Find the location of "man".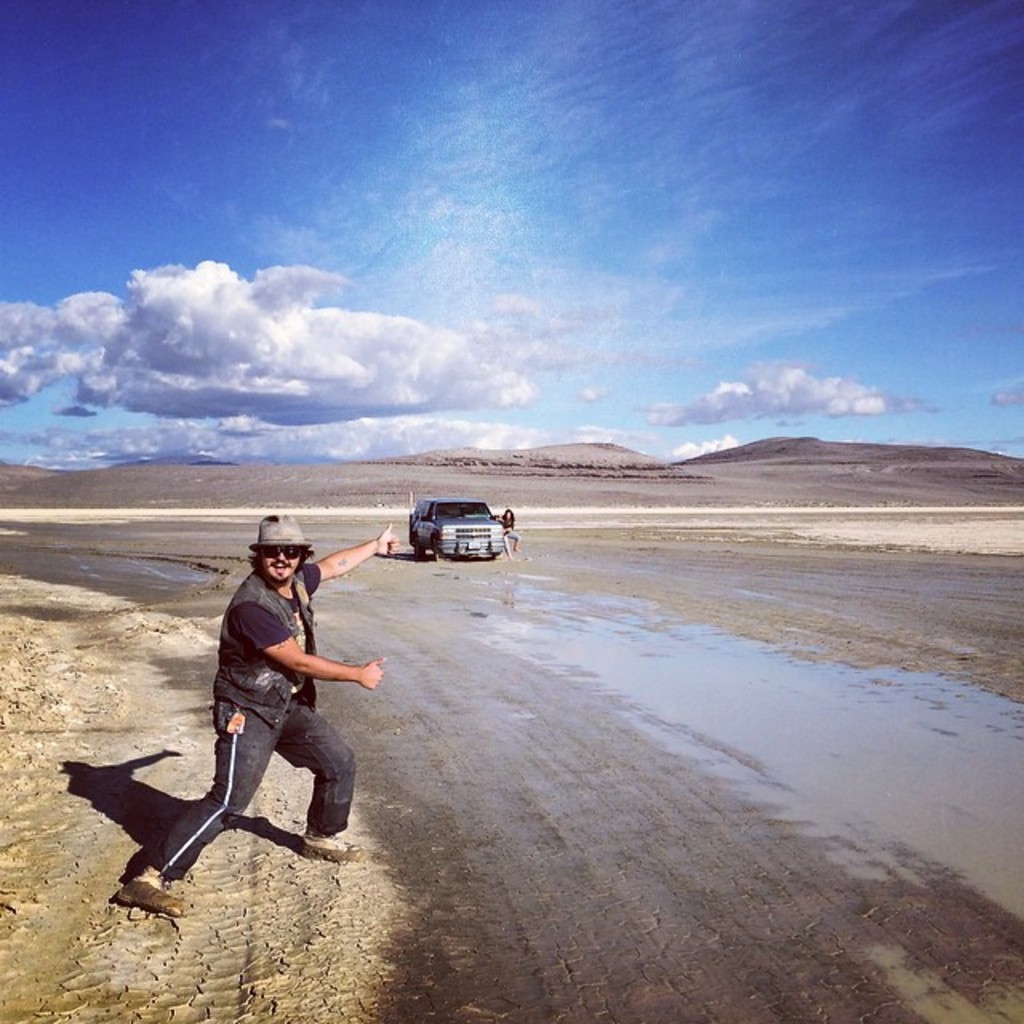
Location: (157,534,370,894).
